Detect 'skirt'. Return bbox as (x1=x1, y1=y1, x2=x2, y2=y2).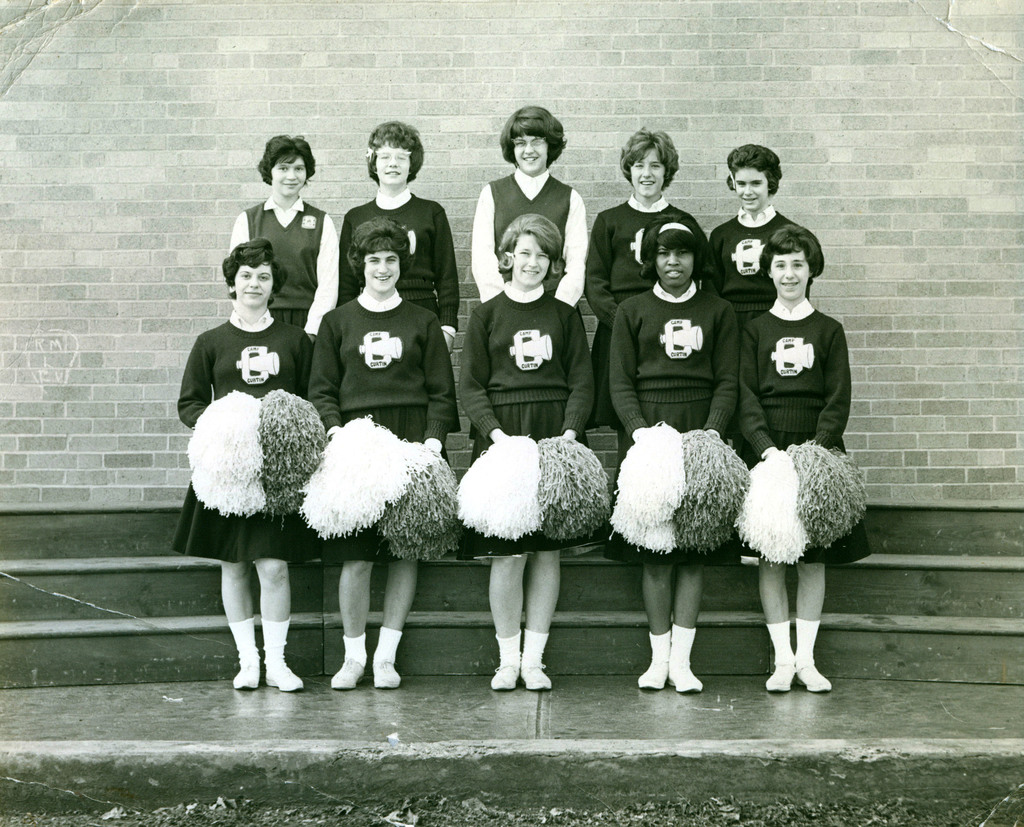
(x1=323, y1=401, x2=451, y2=562).
